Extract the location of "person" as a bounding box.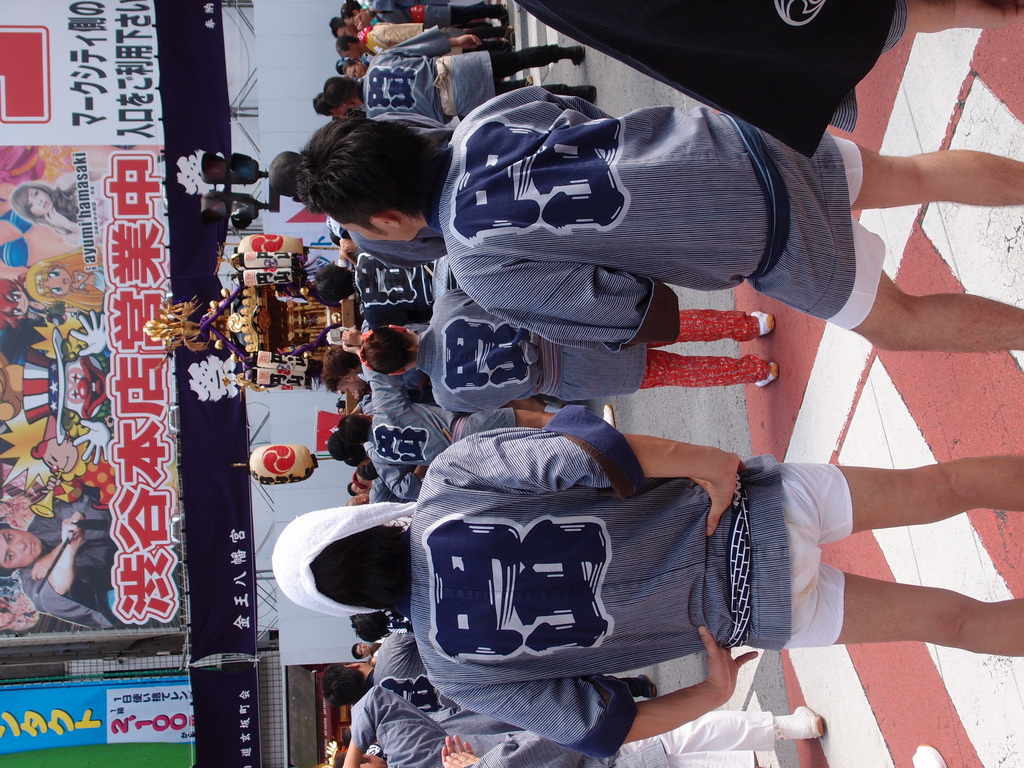
select_region(324, 26, 604, 108).
